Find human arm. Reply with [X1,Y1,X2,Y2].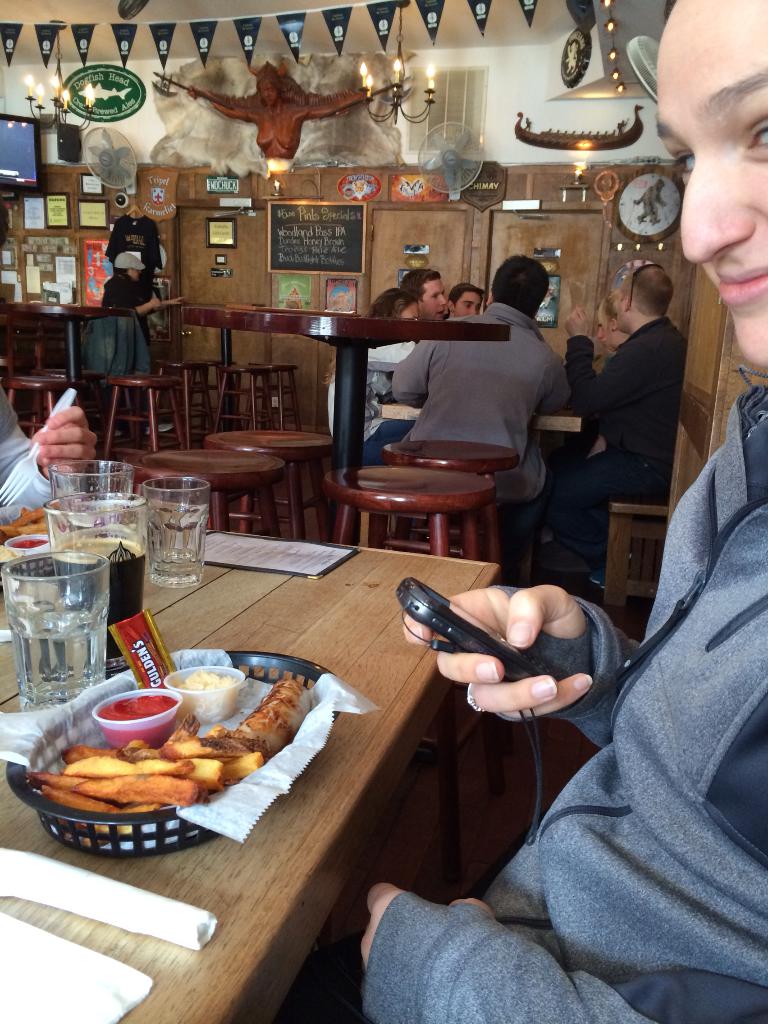
[564,292,642,431].
